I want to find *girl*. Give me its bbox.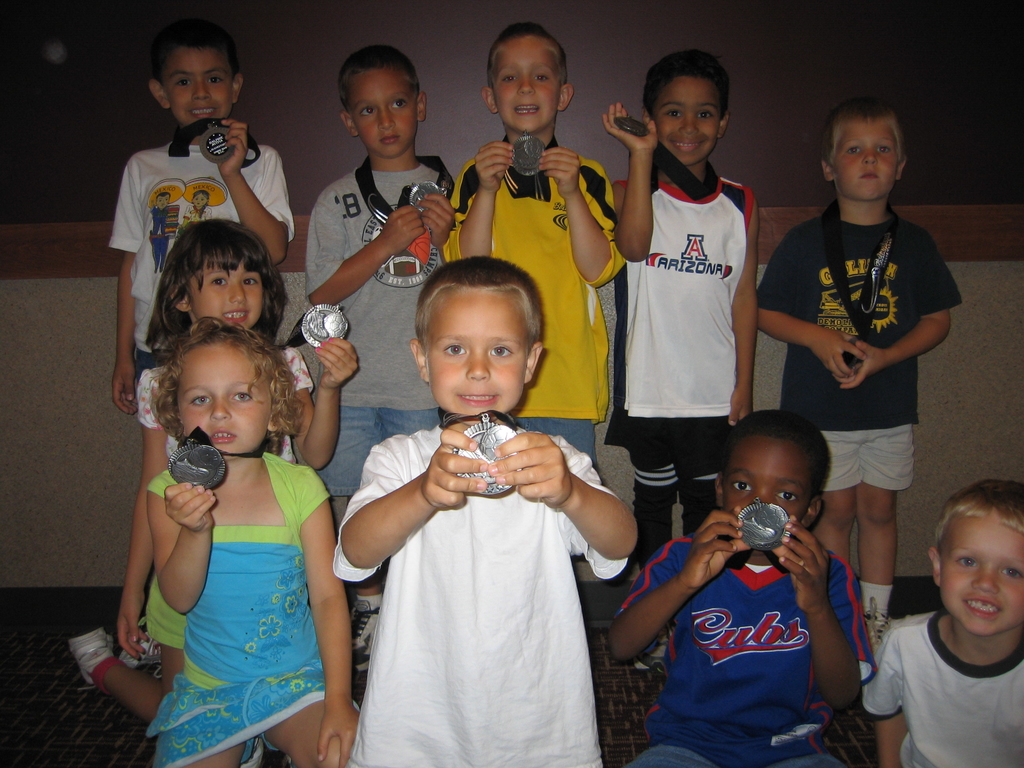
<region>146, 314, 349, 767</region>.
